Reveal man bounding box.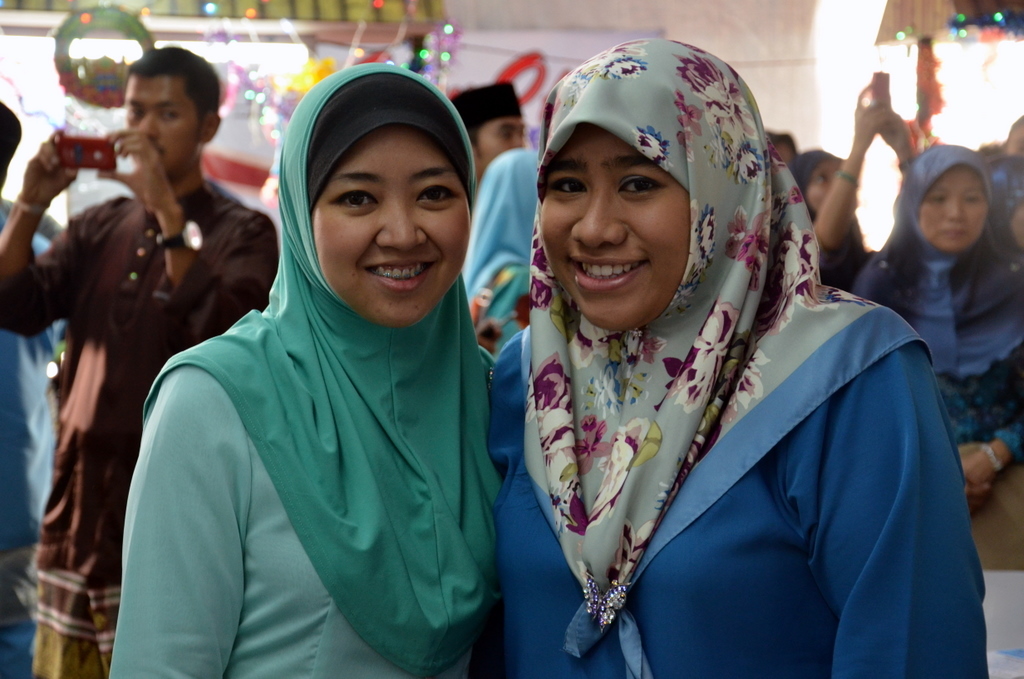
Revealed: bbox=(0, 45, 280, 678).
